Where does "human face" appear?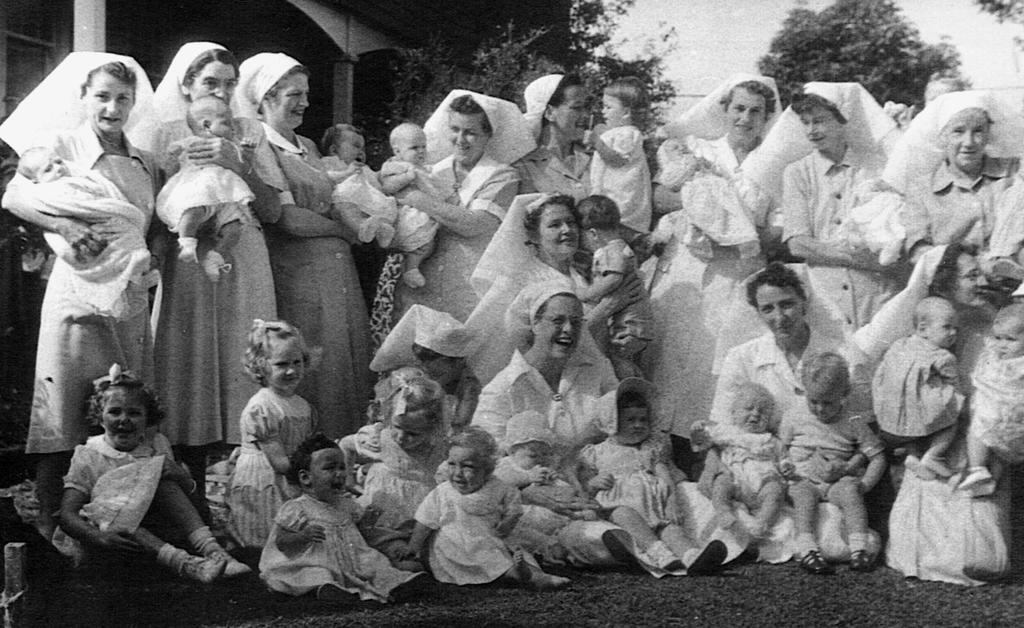
Appears at <region>595, 90, 620, 131</region>.
